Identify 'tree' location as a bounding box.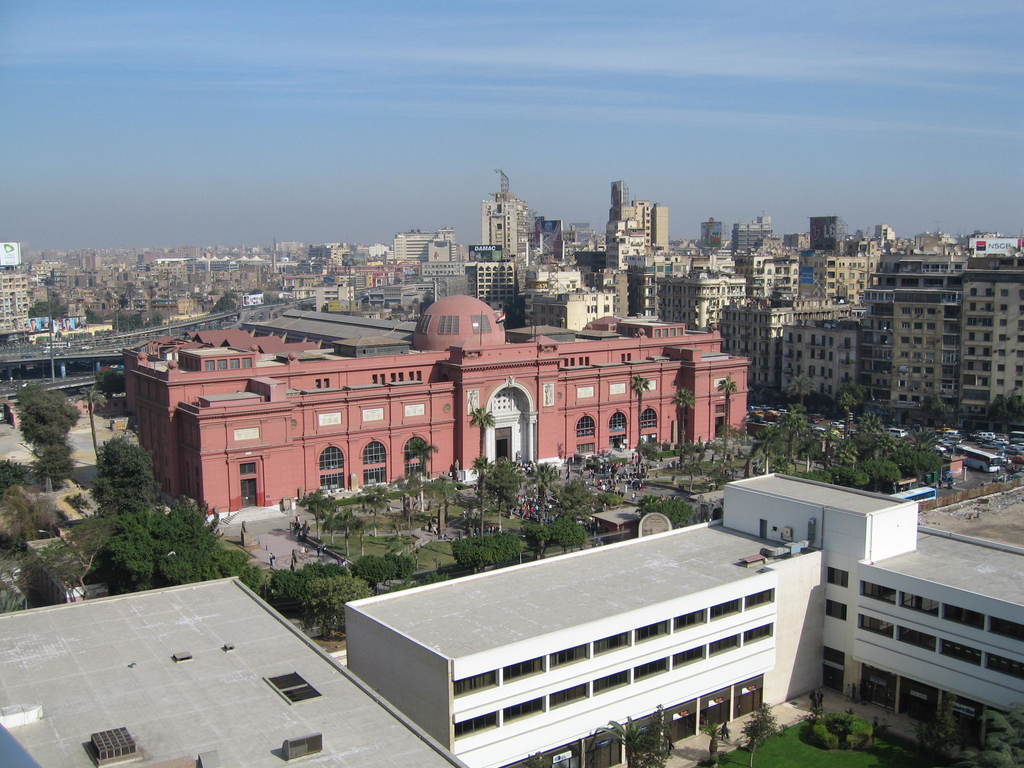
Rect(86, 438, 159, 514).
